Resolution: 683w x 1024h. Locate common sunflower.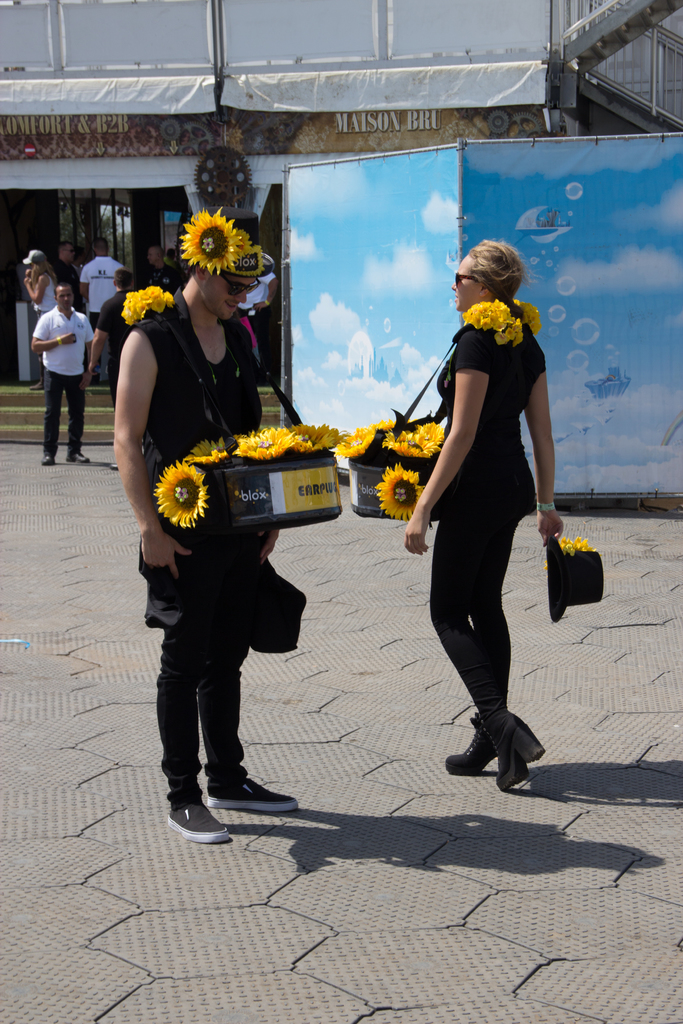
Rect(342, 430, 368, 461).
